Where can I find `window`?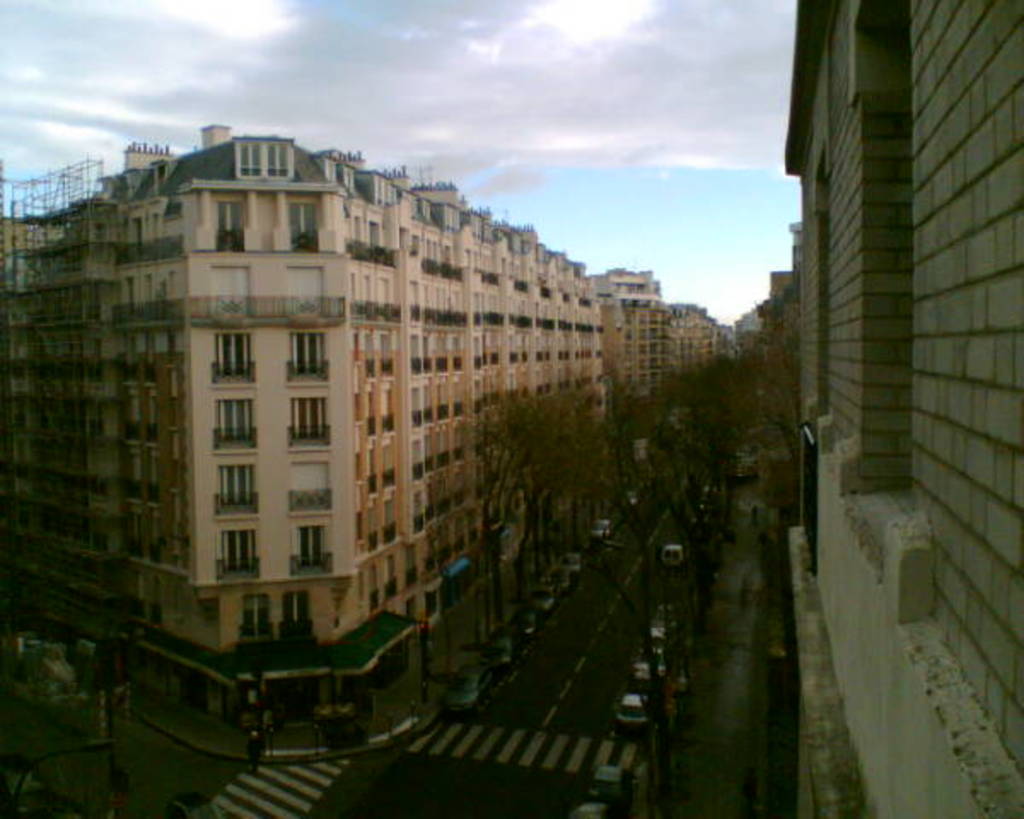
You can find it at left=287, top=201, right=323, bottom=254.
